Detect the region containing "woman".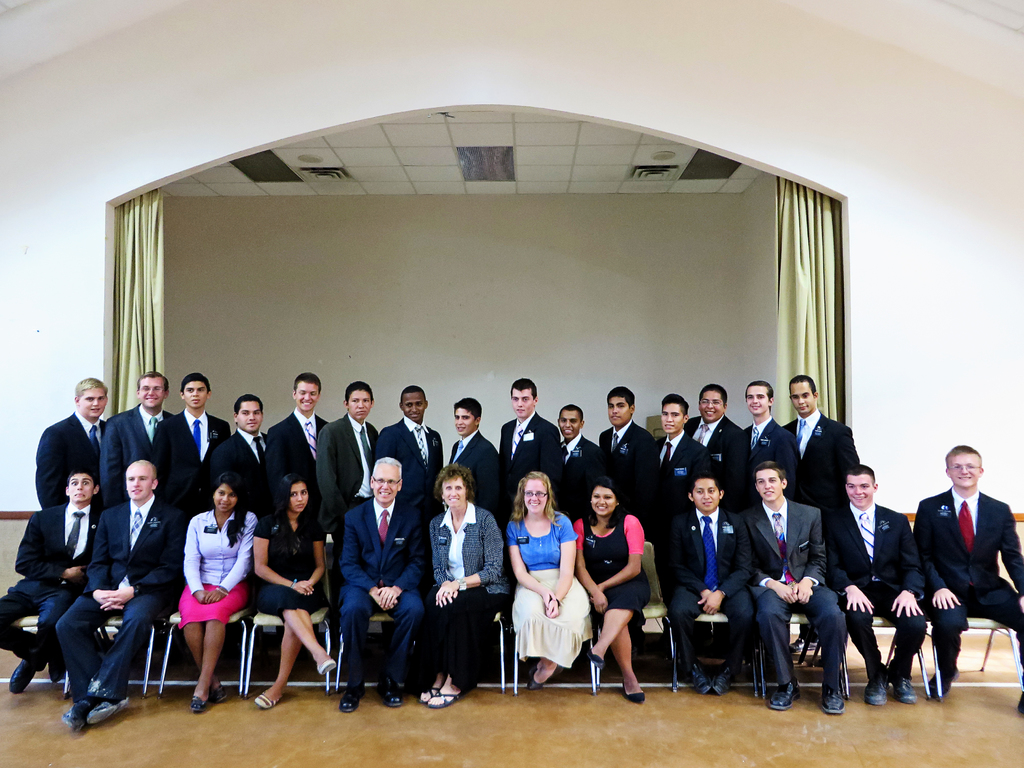
[419, 467, 513, 707].
